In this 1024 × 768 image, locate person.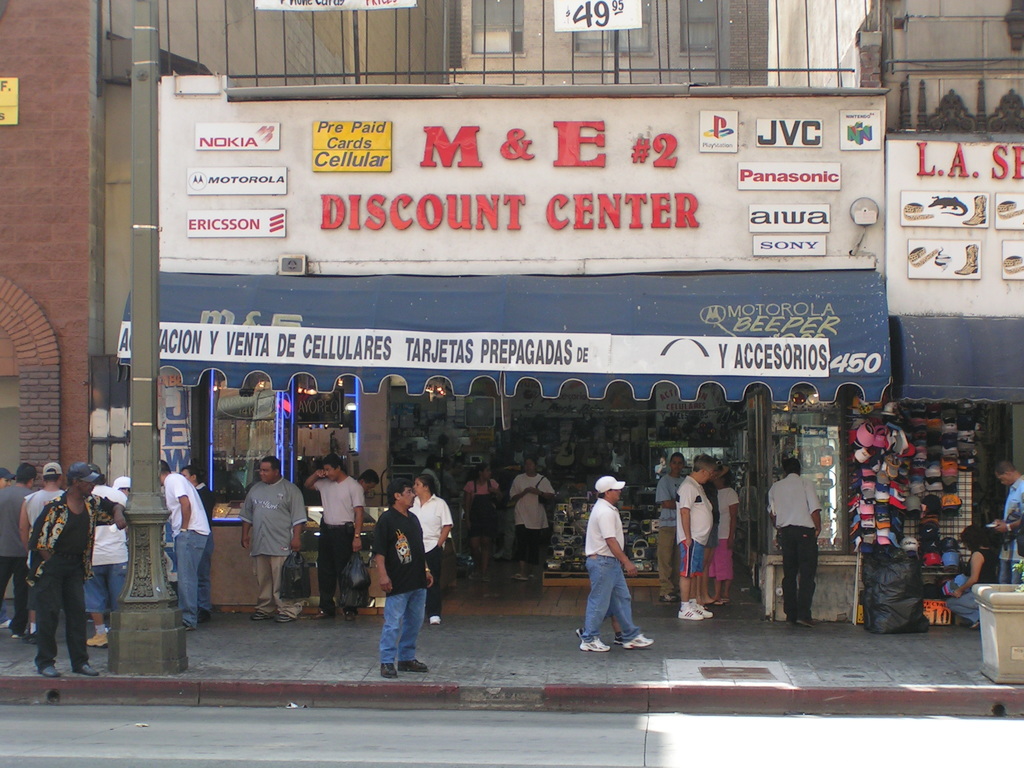
Bounding box: select_region(984, 452, 1023, 605).
